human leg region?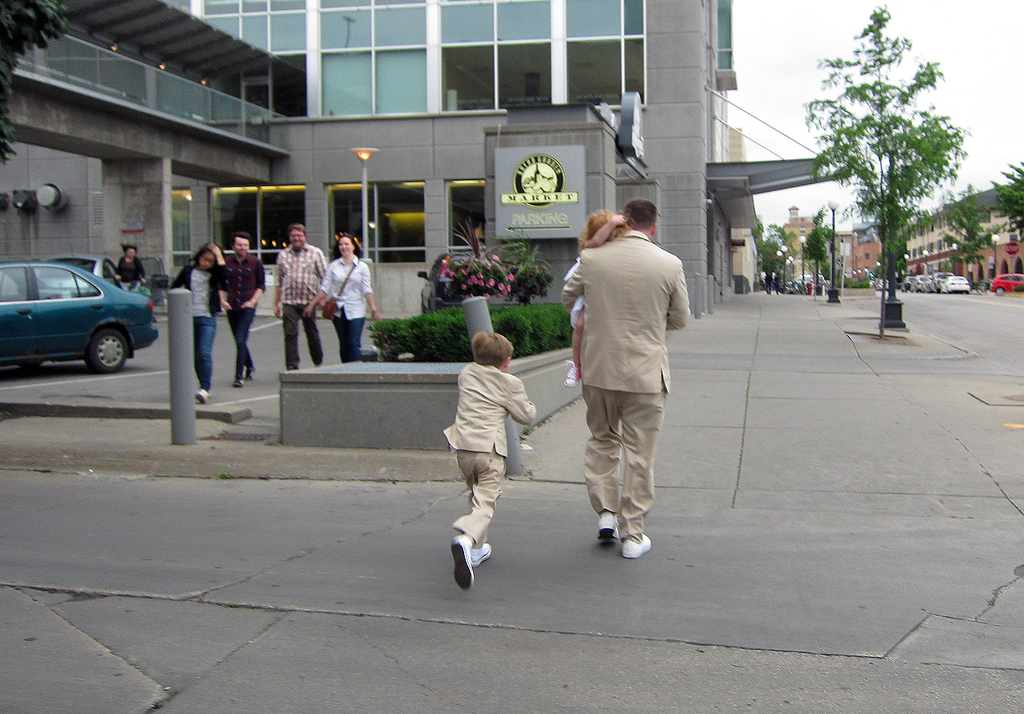
[left=280, top=306, right=301, bottom=372]
